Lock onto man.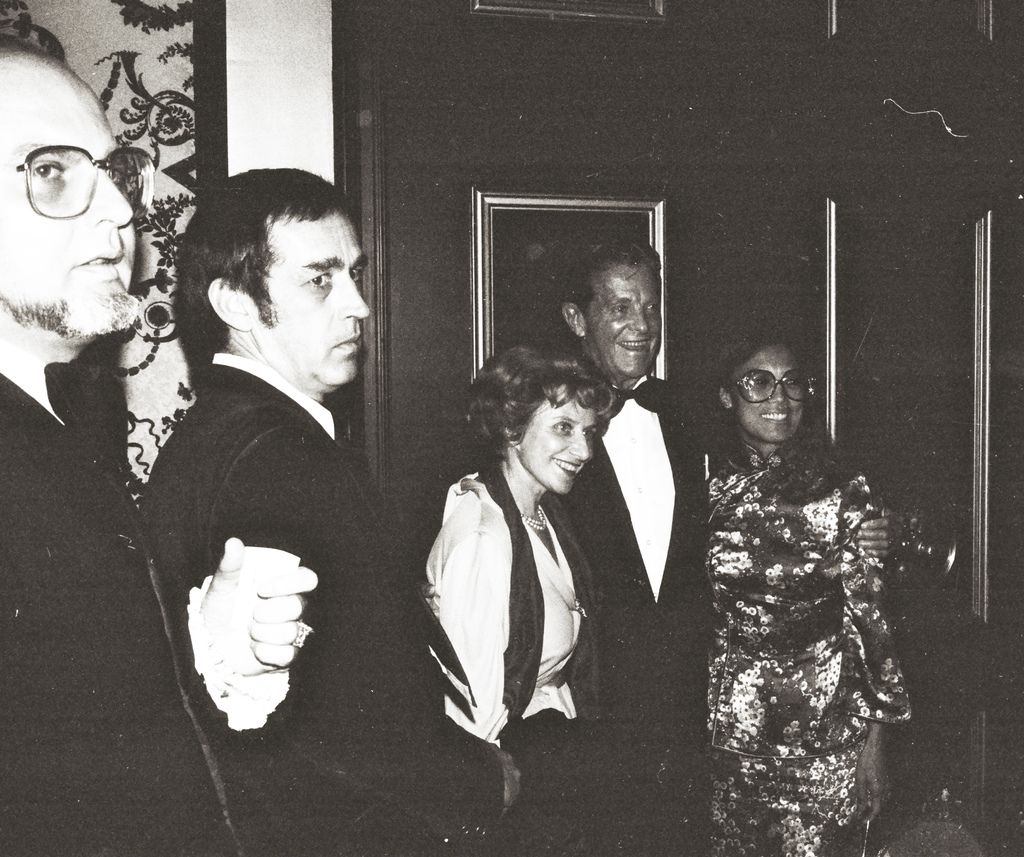
Locked: [left=0, top=7, right=322, bottom=854].
